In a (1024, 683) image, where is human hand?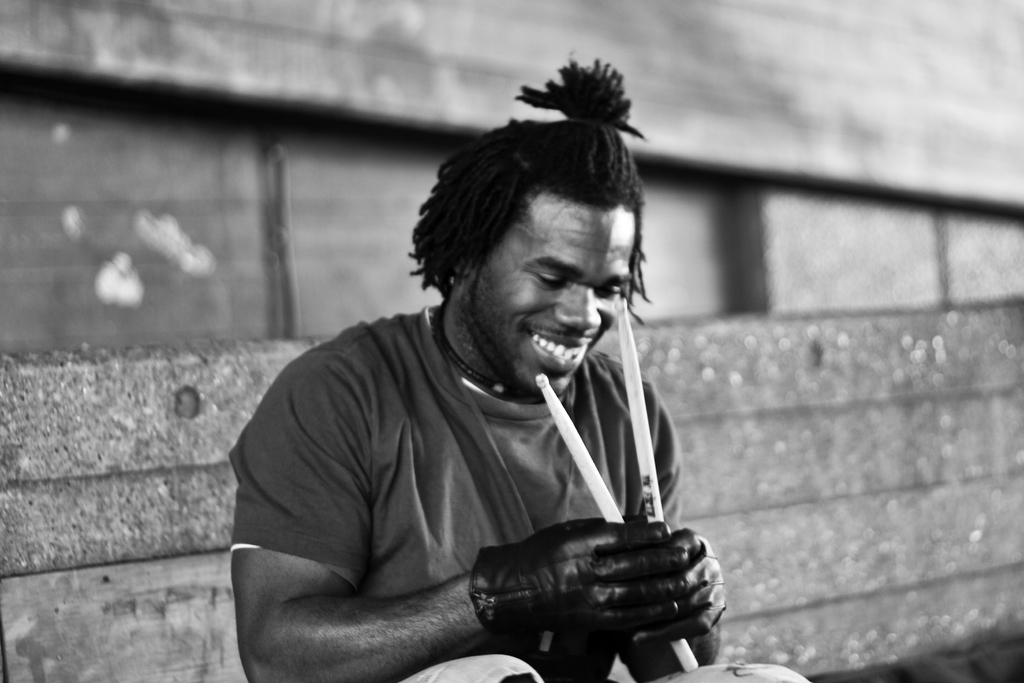
626/525/724/645.
